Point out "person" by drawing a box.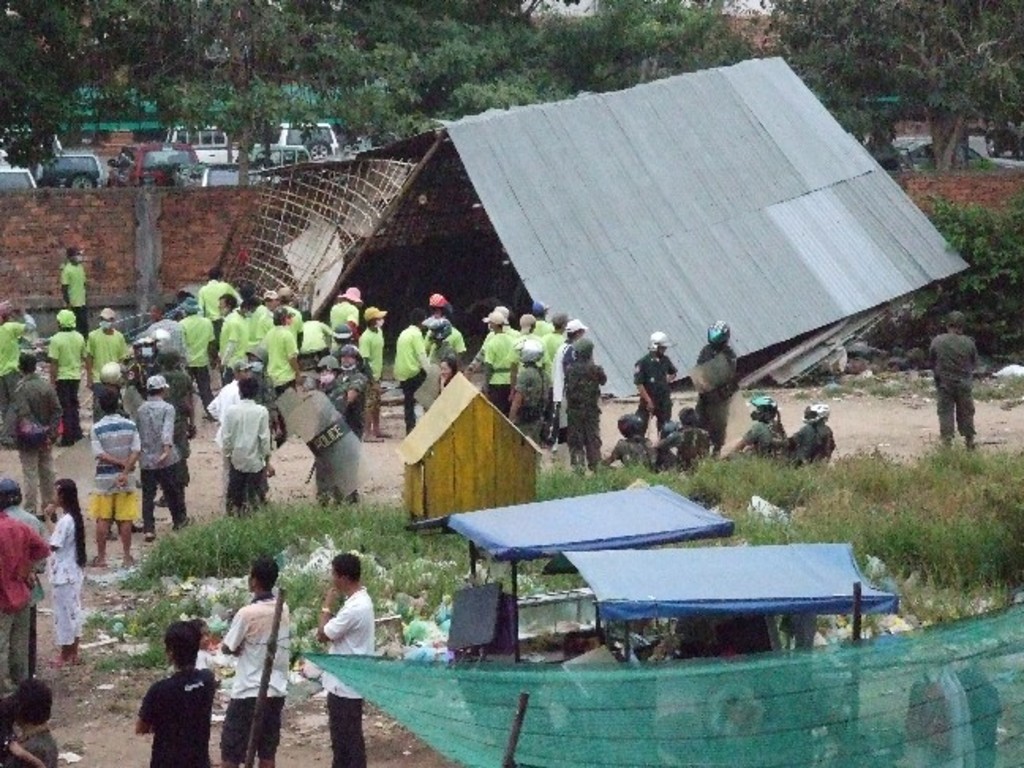
(left=308, top=553, right=379, bottom=766).
